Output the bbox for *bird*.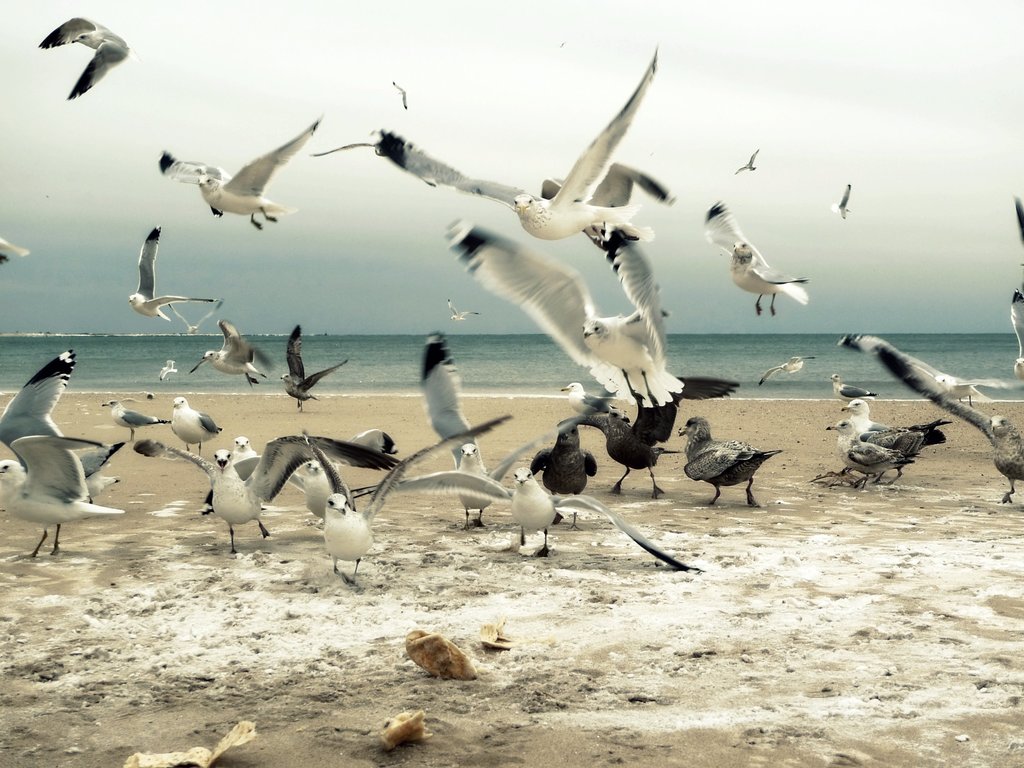
locate(161, 435, 397, 563).
